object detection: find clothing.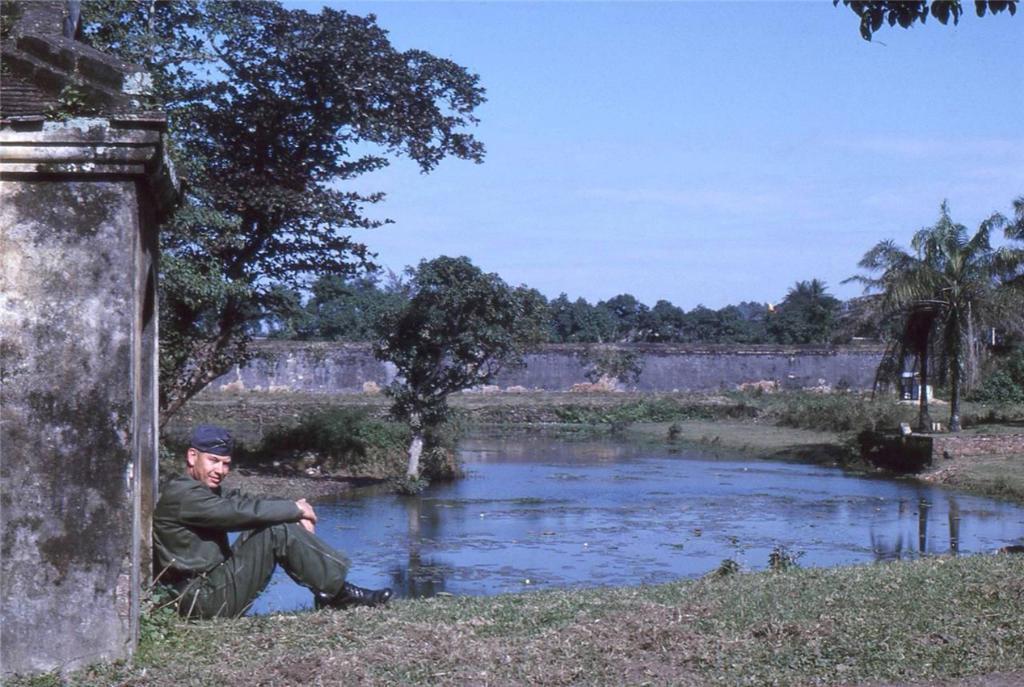
bbox=[153, 474, 350, 621].
